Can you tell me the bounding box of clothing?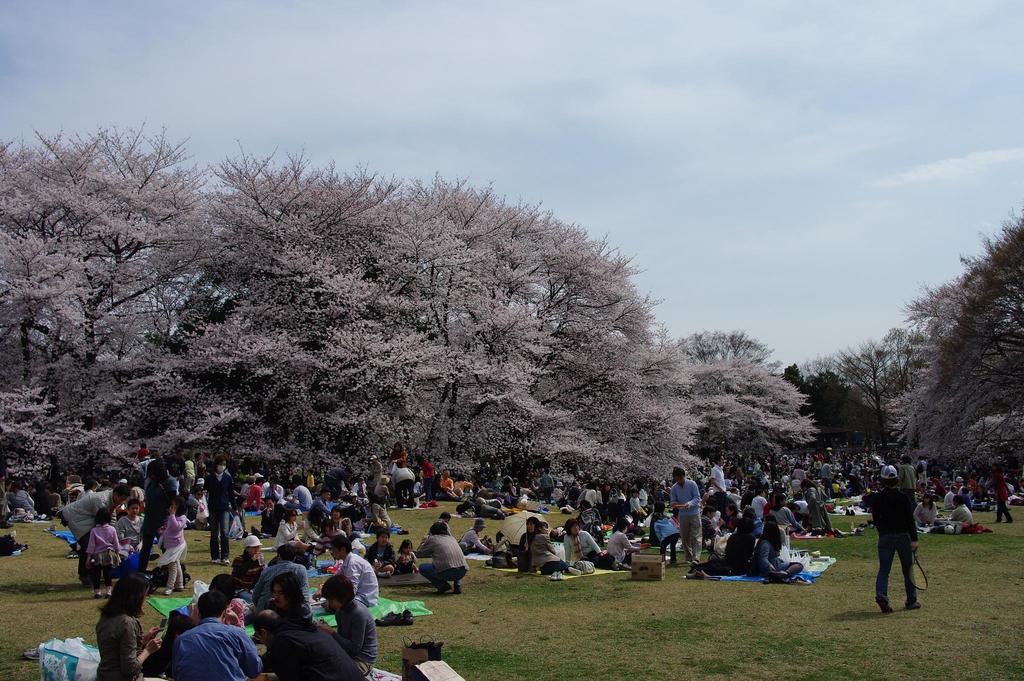
316 529 350 559.
